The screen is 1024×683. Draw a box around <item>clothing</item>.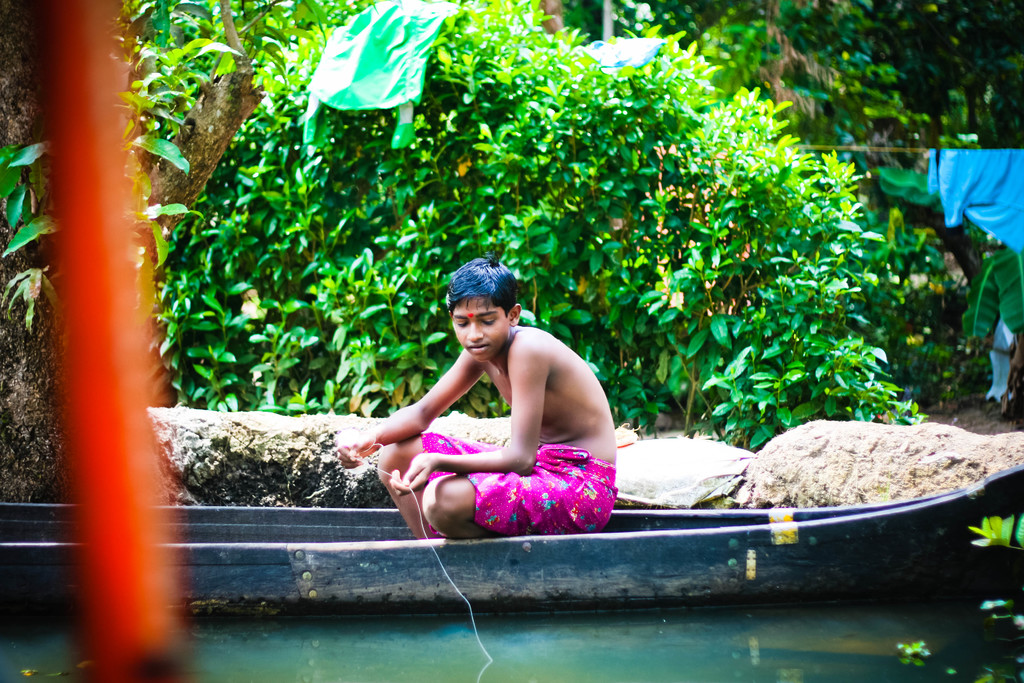
select_region(404, 433, 627, 541).
